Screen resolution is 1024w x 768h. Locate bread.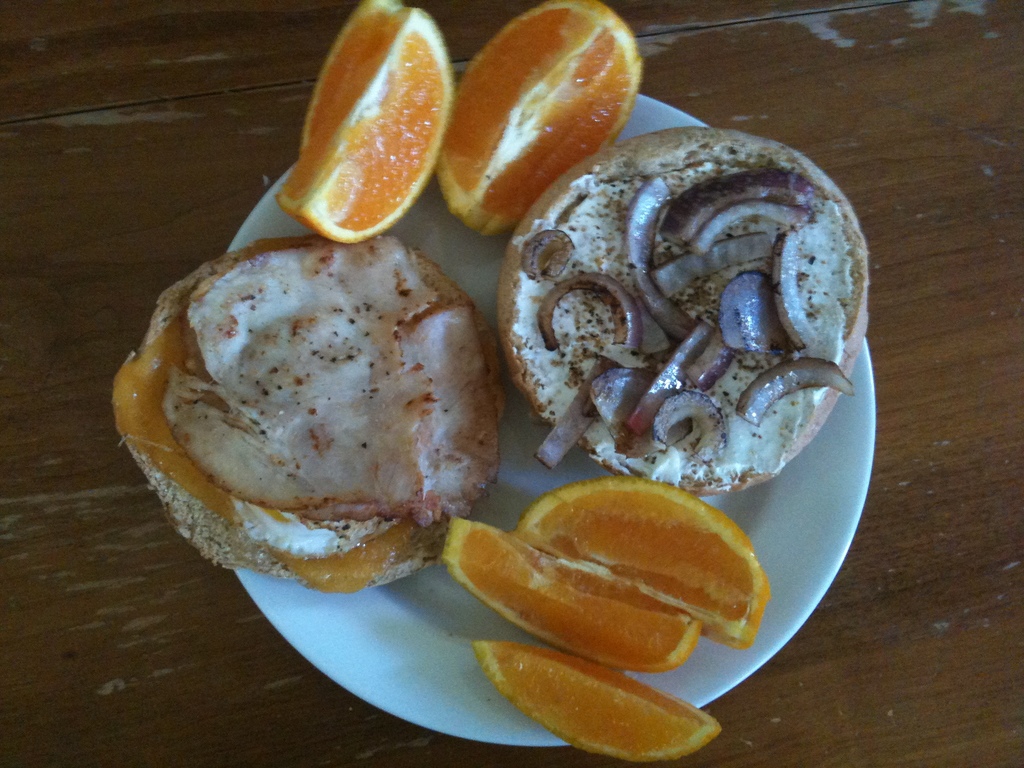
<bbox>124, 229, 497, 584</bbox>.
